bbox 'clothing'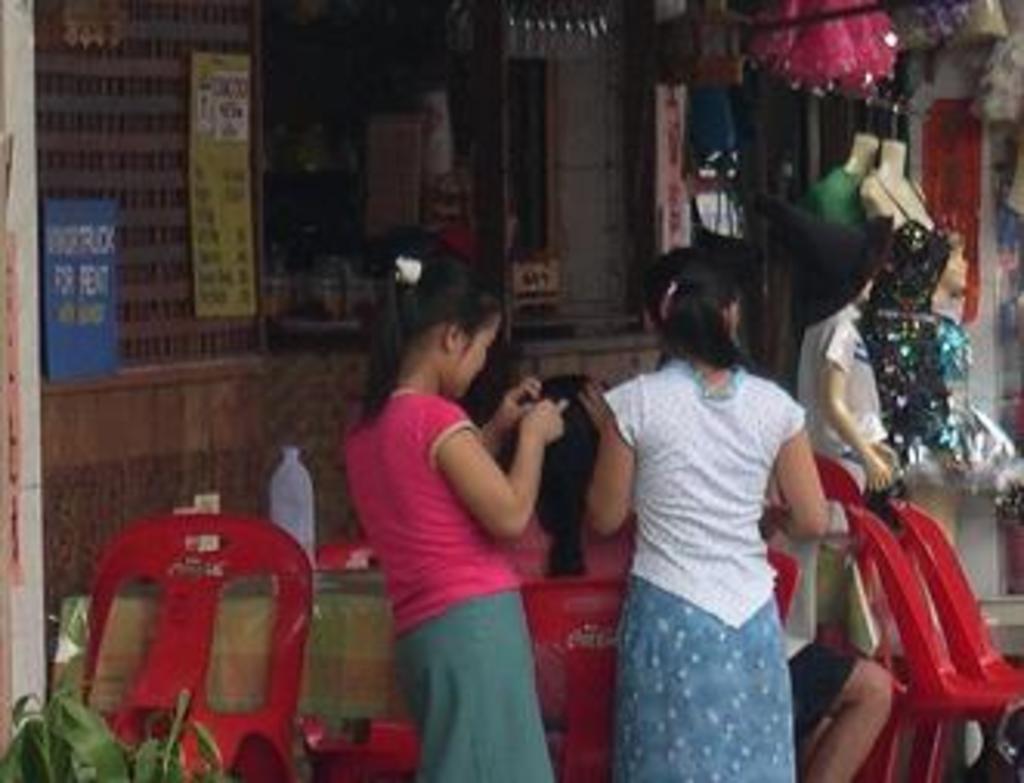
<bbox>396, 585, 566, 780</bbox>
